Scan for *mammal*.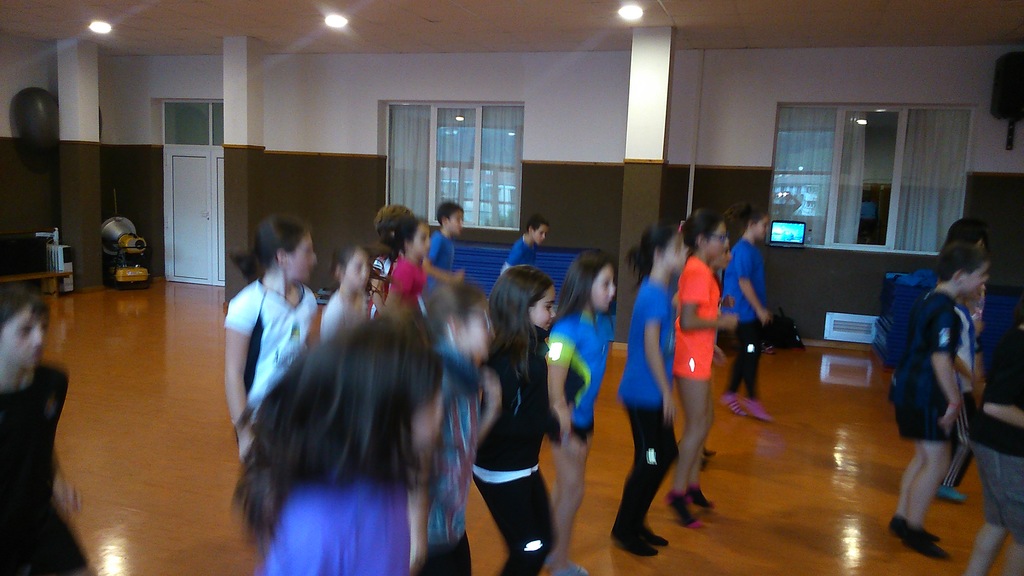
Scan result: (670, 206, 735, 515).
